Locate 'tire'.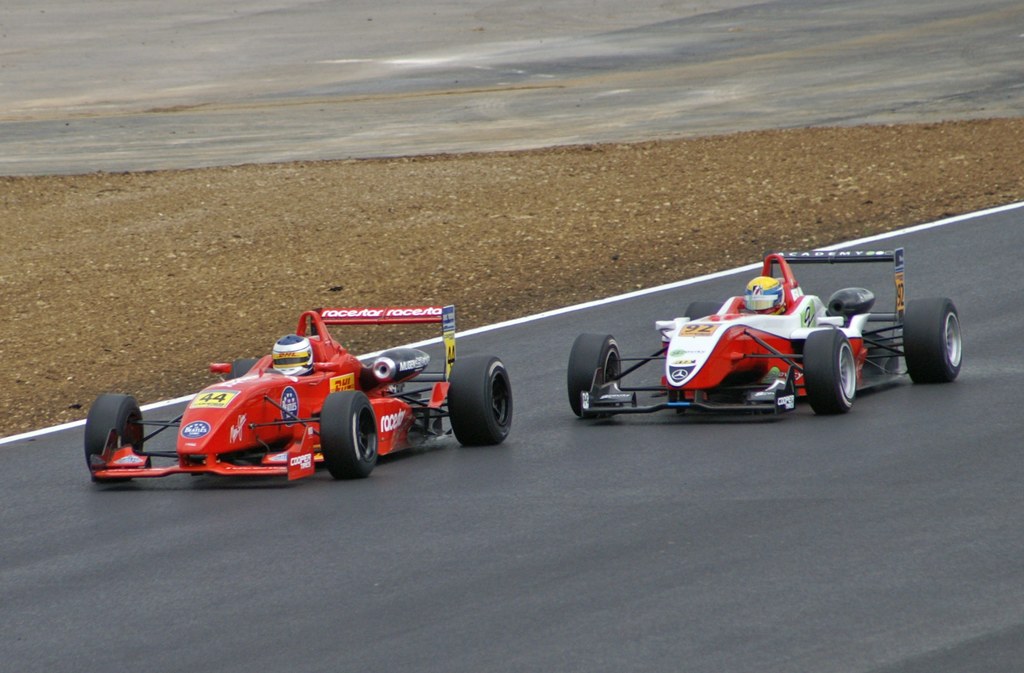
Bounding box: 566/334/620/417.
